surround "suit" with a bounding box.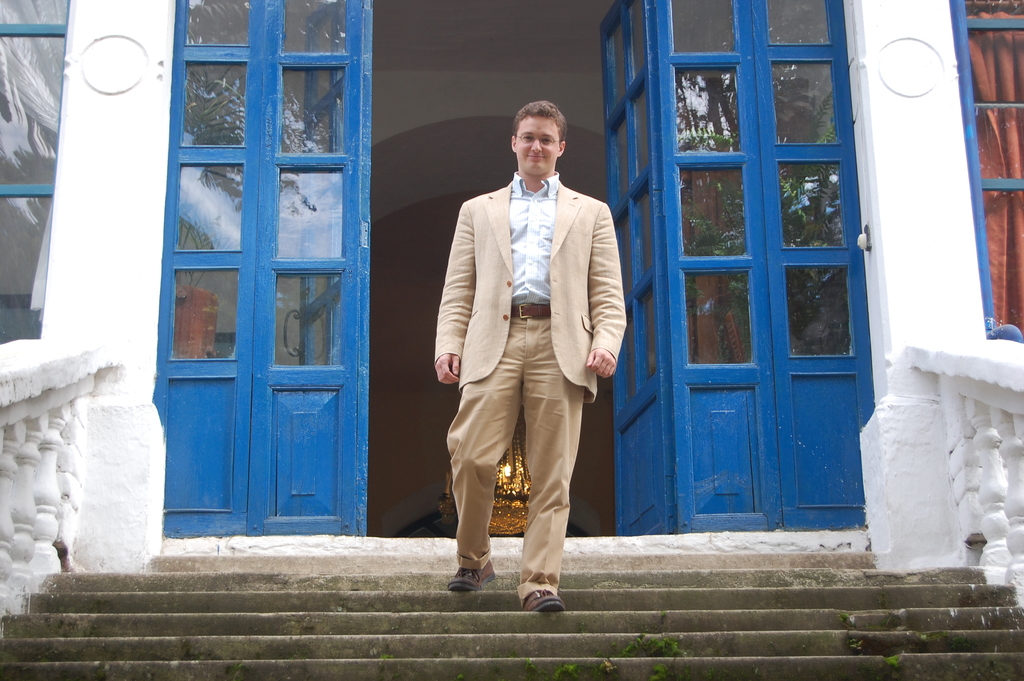
{"left": 445, "top": 99, "right": 628, "bottom": 620}.
